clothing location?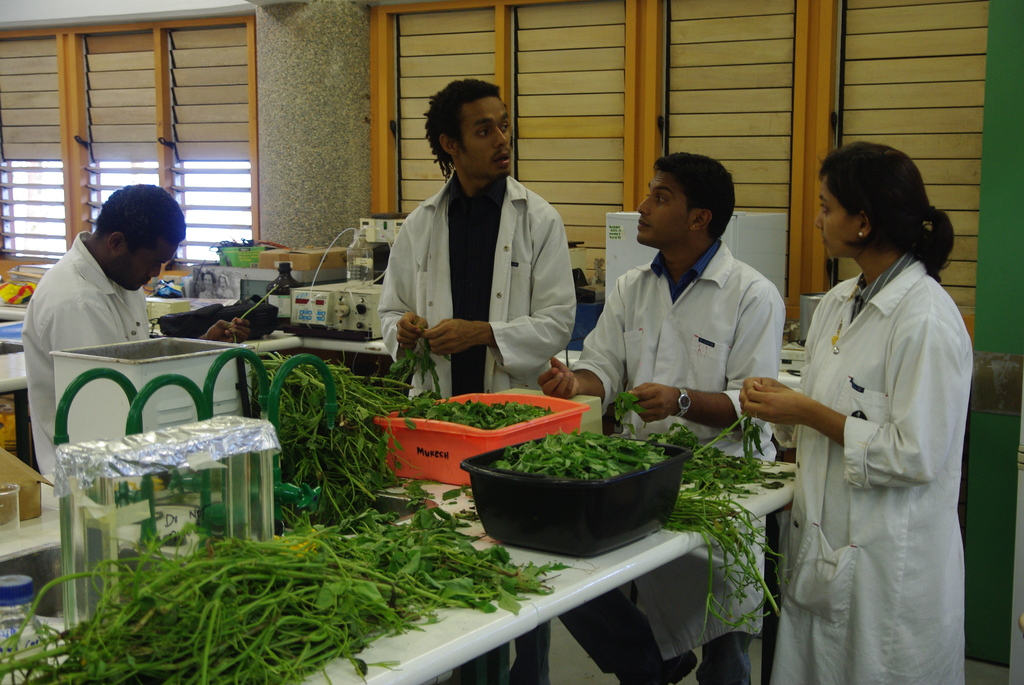
762,211,977,668
